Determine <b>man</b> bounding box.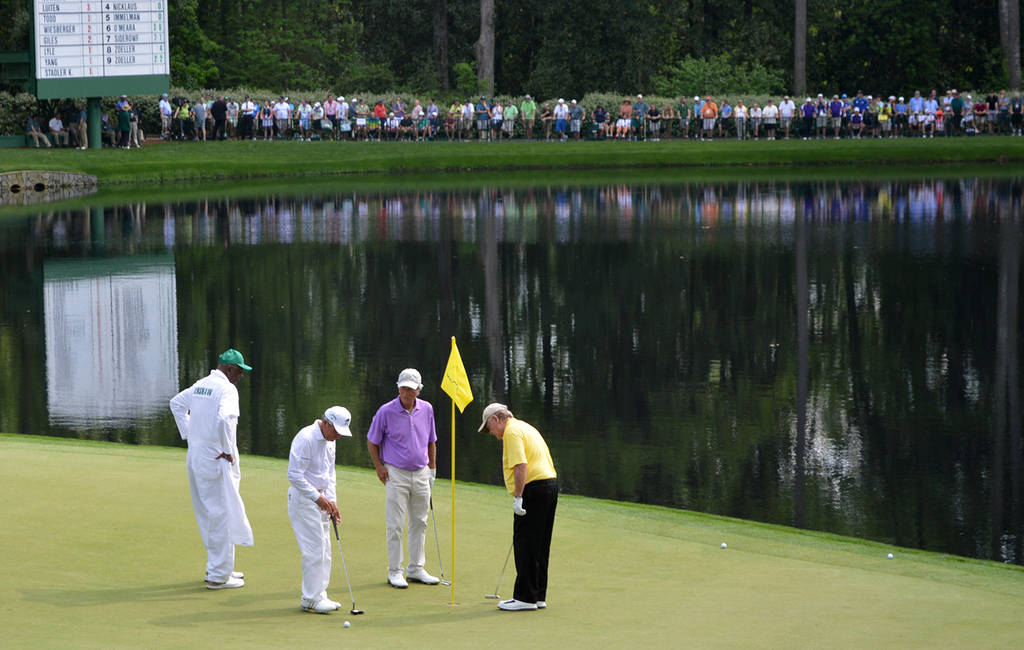
Determined: <box>696,101,702,130</box>.
